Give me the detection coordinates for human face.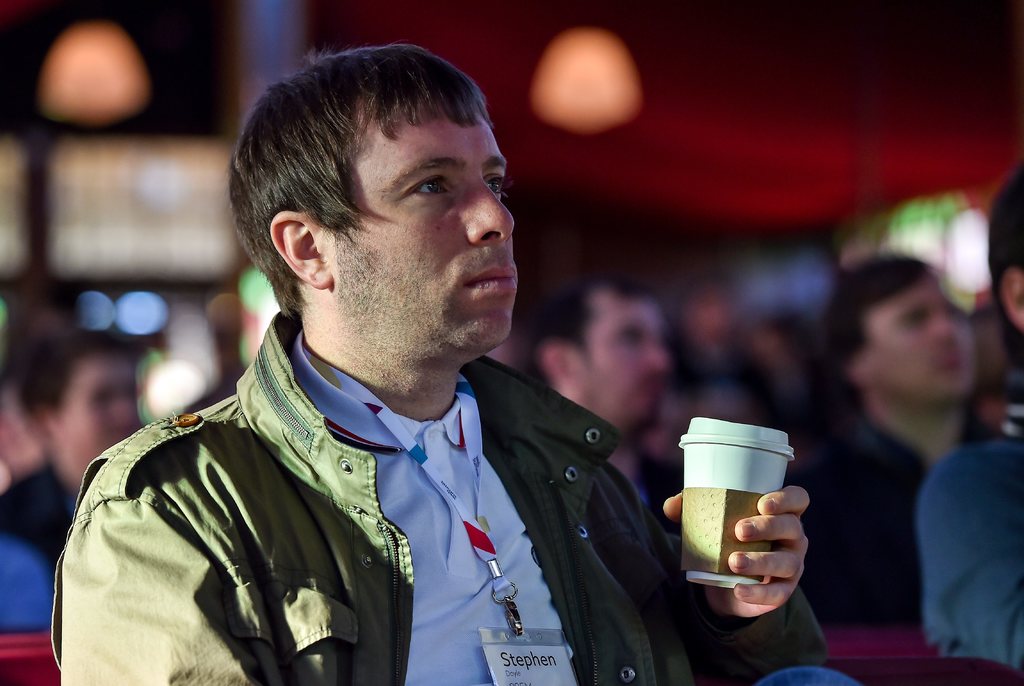
[333, 106, 522, 353].
